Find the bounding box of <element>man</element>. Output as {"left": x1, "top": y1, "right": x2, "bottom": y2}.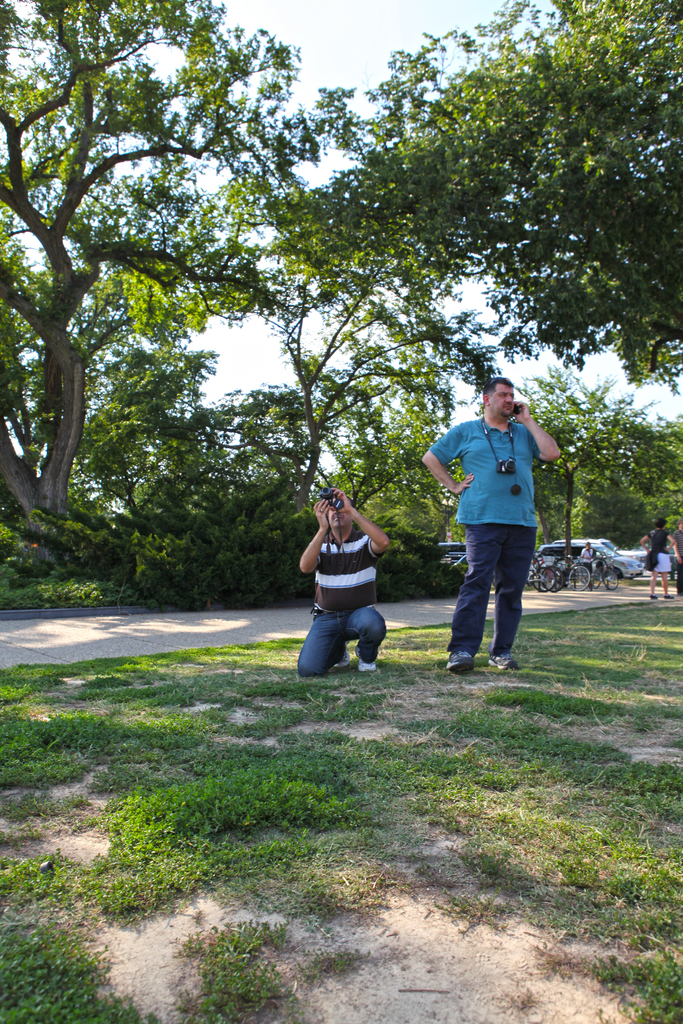
{"left": 290, "top": 479, "right": 388, "bottom": 685}.
